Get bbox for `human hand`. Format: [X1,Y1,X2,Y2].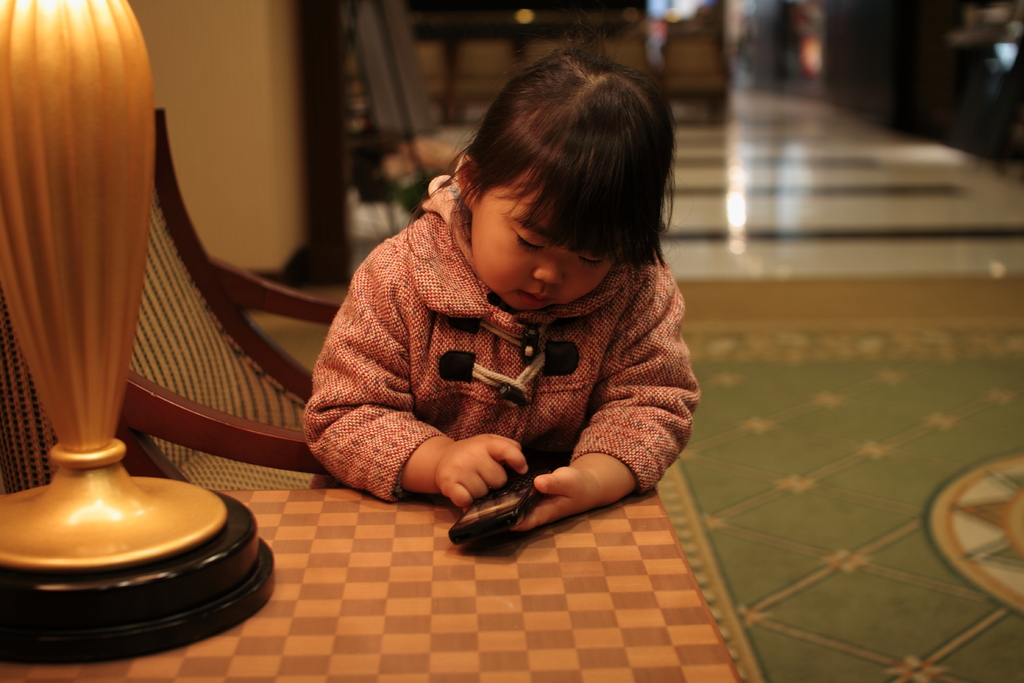
[426,445,537,514].
